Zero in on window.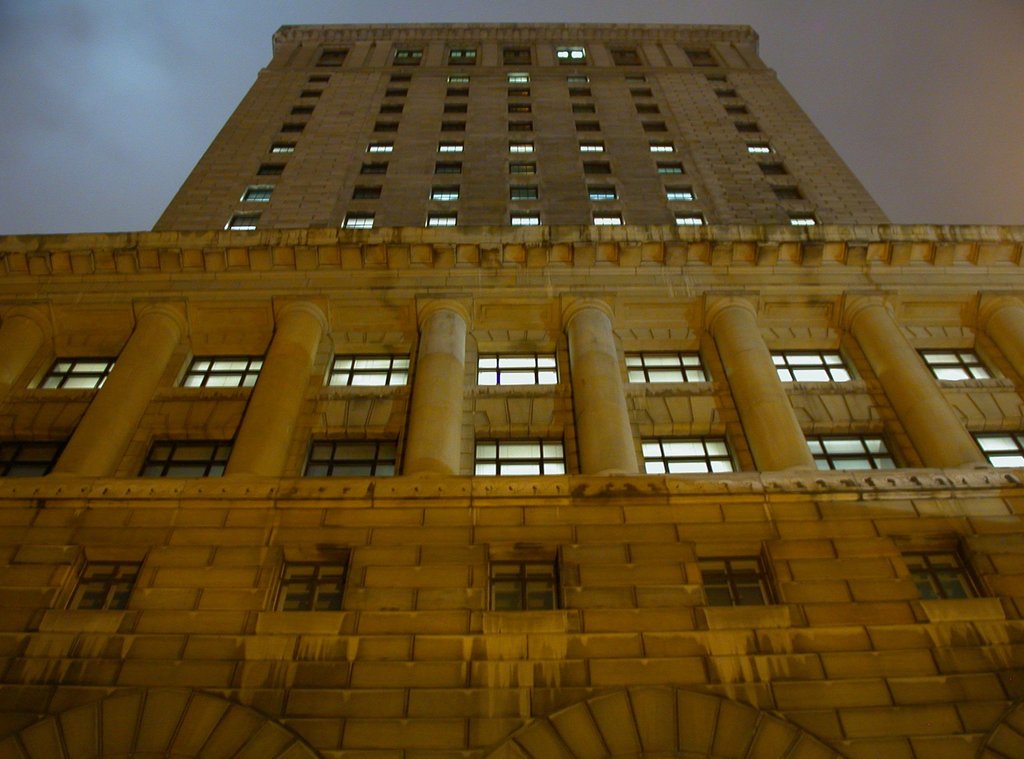
Zeroed in: {"left": 715, "top": 86, "right": 733, "bottom": 101}.
